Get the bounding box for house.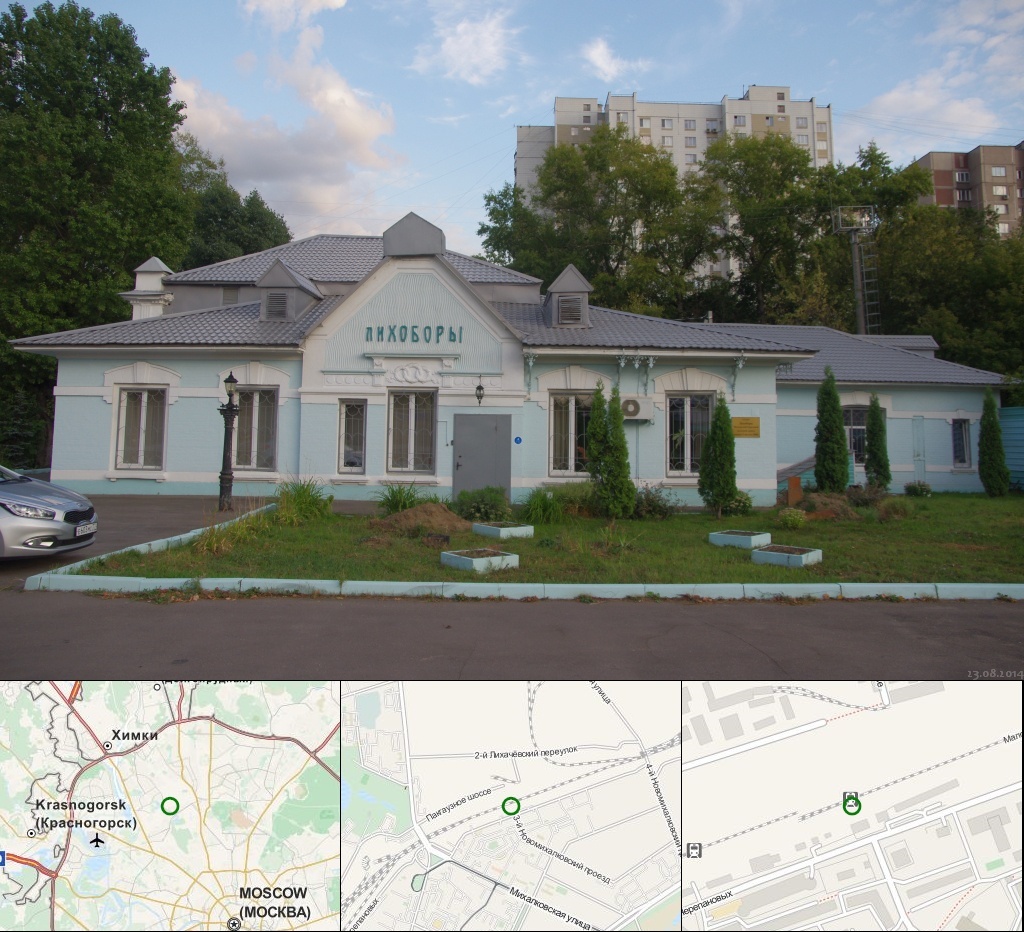
[6, 212, 1023, 504].
